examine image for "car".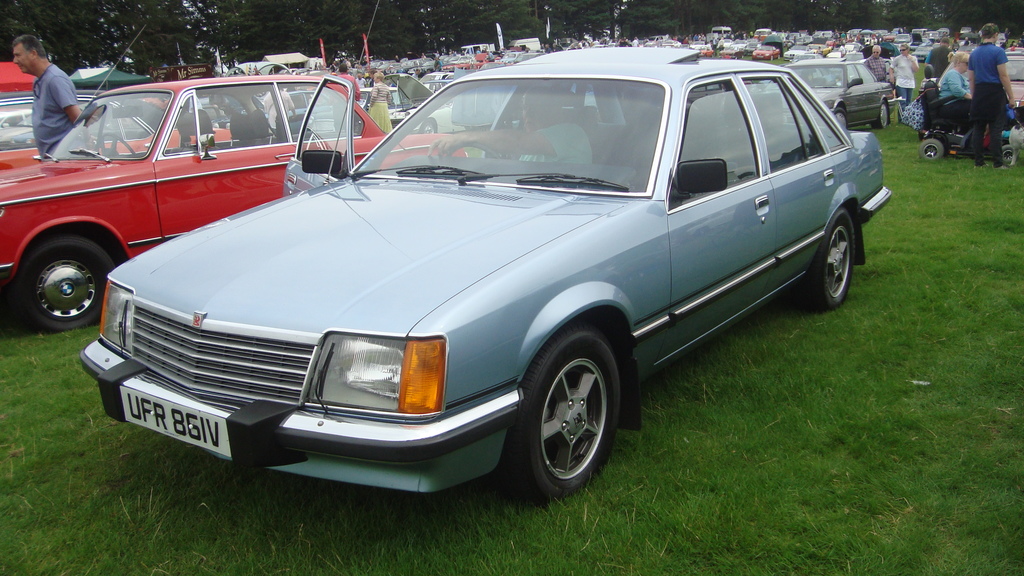
Examination result: crop(76, 45, 897, 506).
